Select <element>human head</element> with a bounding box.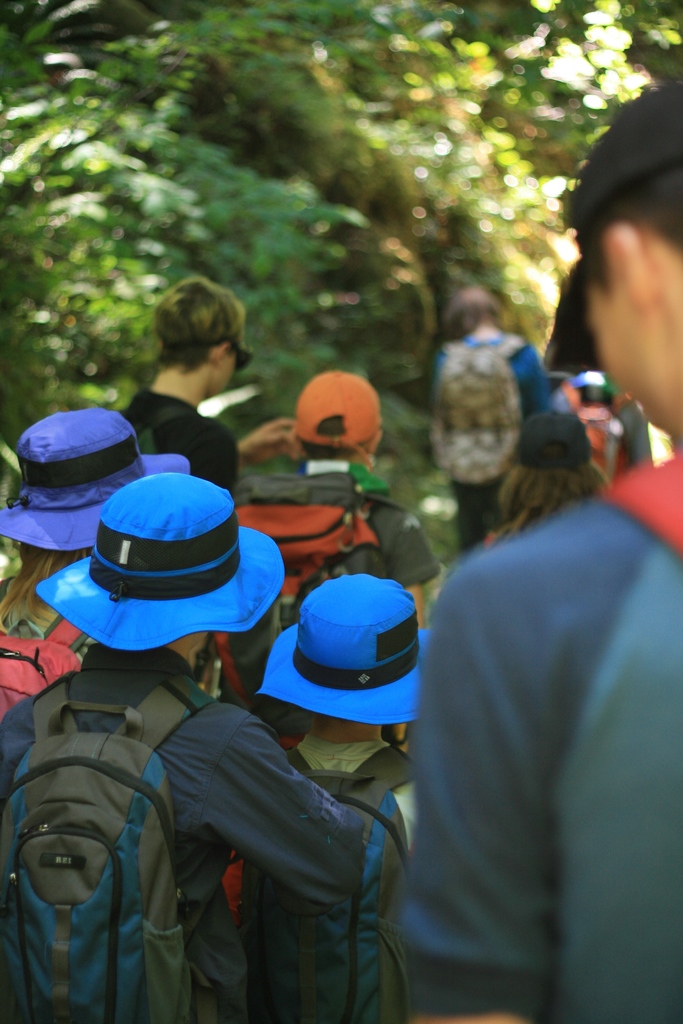
<box>441,285,506,337</box>.
